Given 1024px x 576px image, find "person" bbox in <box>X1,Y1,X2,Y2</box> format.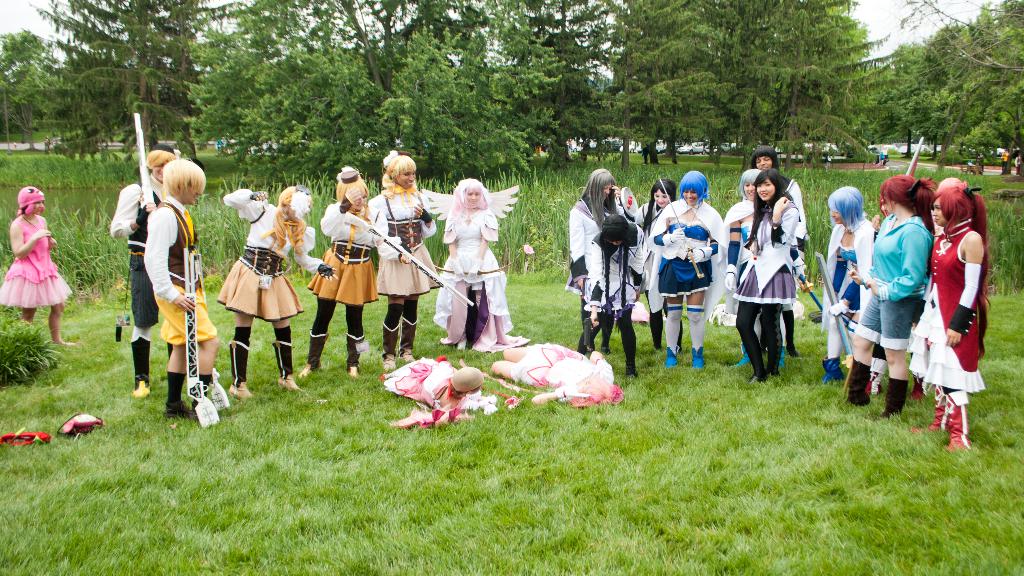
<box>379,349,496,434</box>.
